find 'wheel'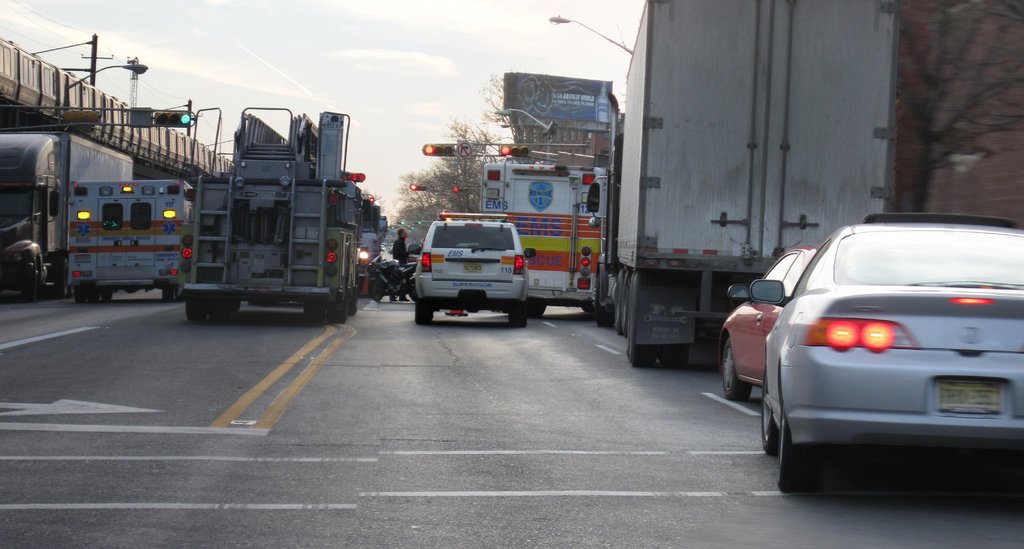
l=614, t=278, r=620, b=334
